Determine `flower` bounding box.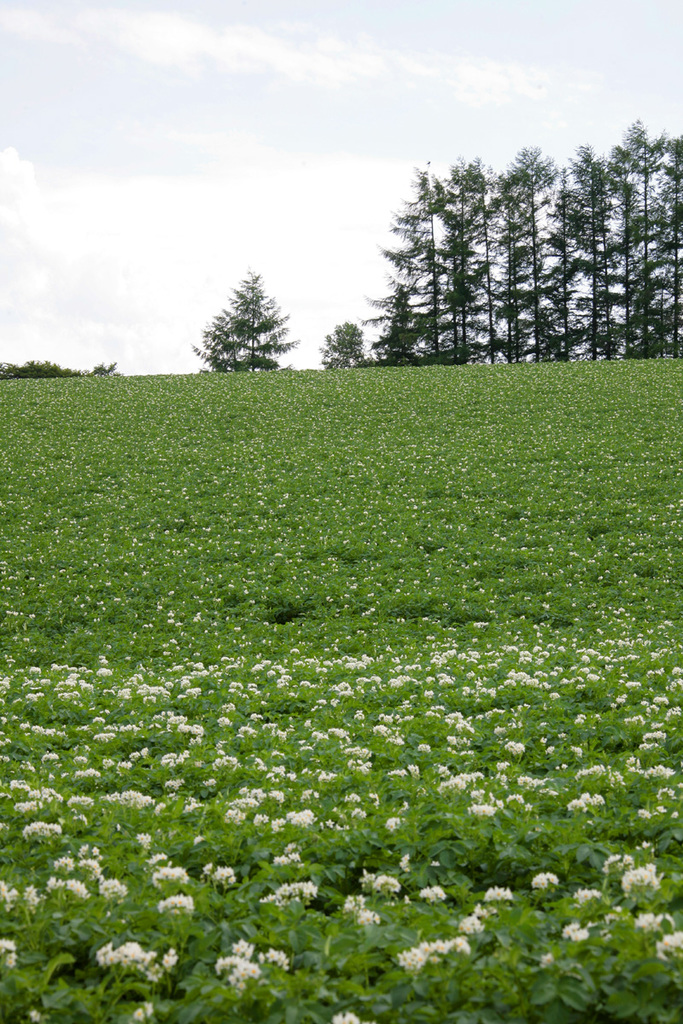
Determined: bbox=(336, 1009, 368, 1023).
